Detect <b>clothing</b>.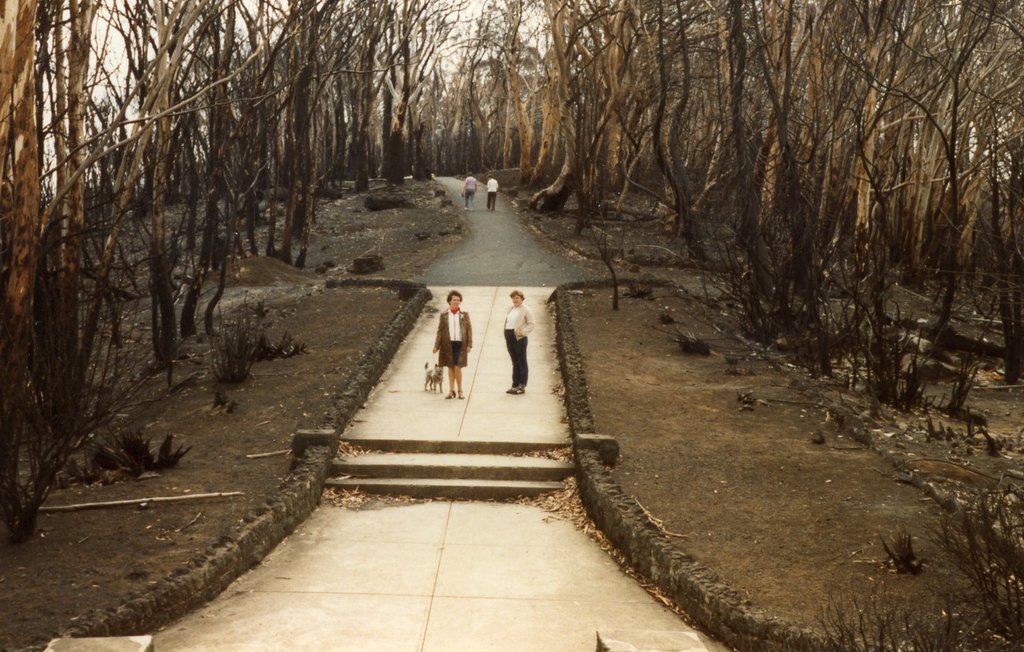
Detected at (465, 177, 480, 207).
